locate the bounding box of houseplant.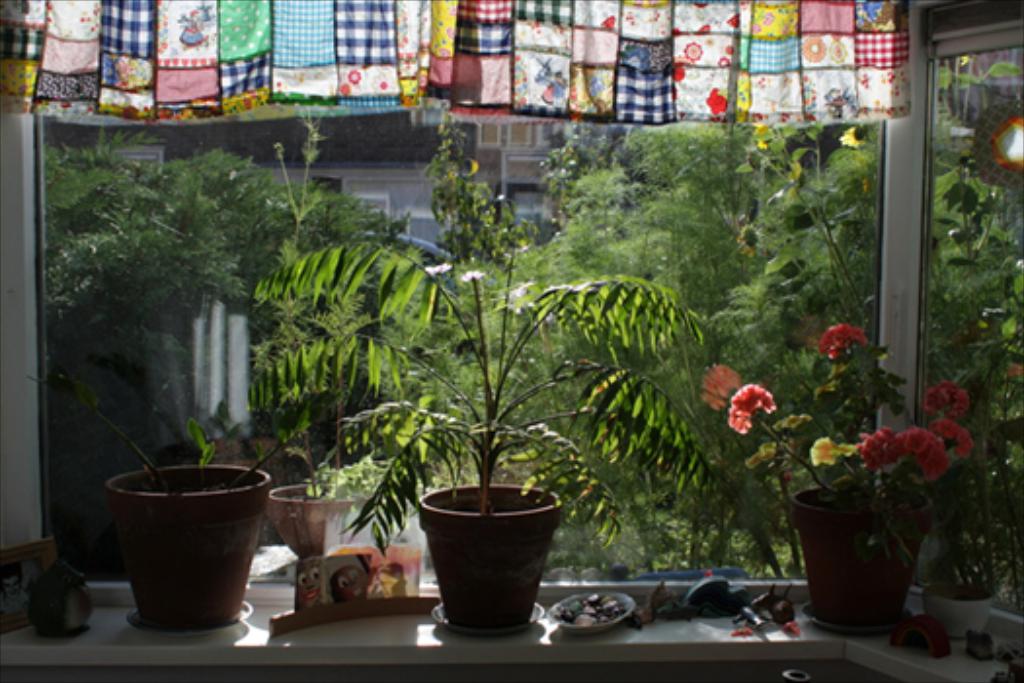
Bounding box: bbox(250, 234, 741, 638).
